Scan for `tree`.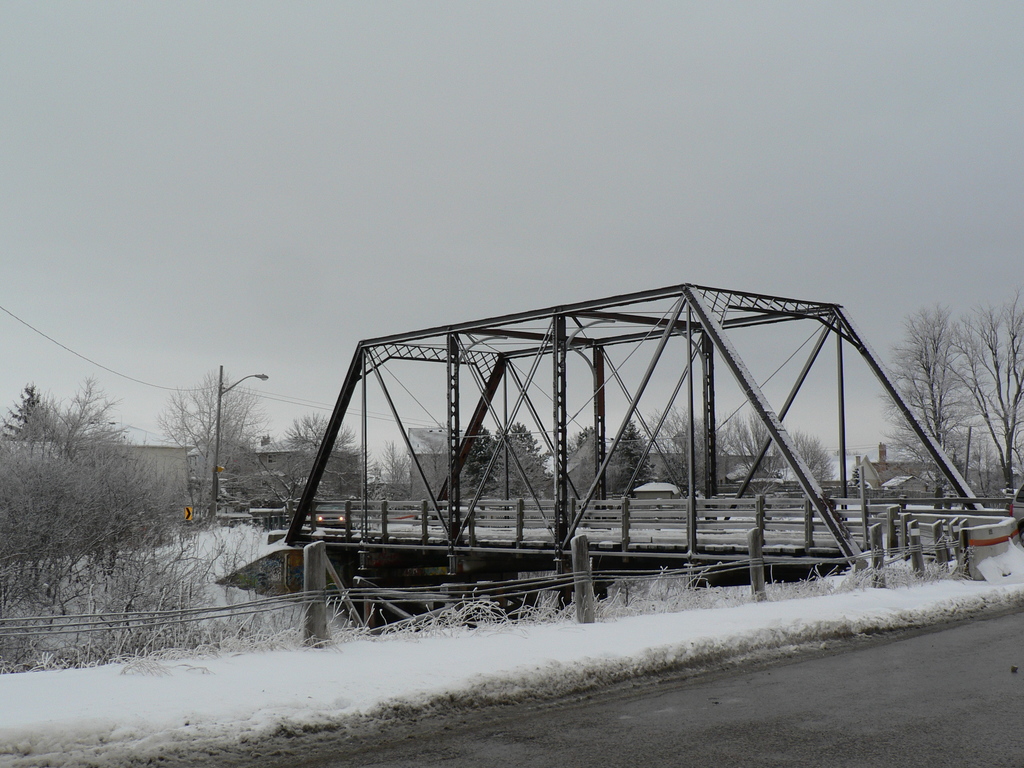
Scan result: (493, 419, 554, 502).
